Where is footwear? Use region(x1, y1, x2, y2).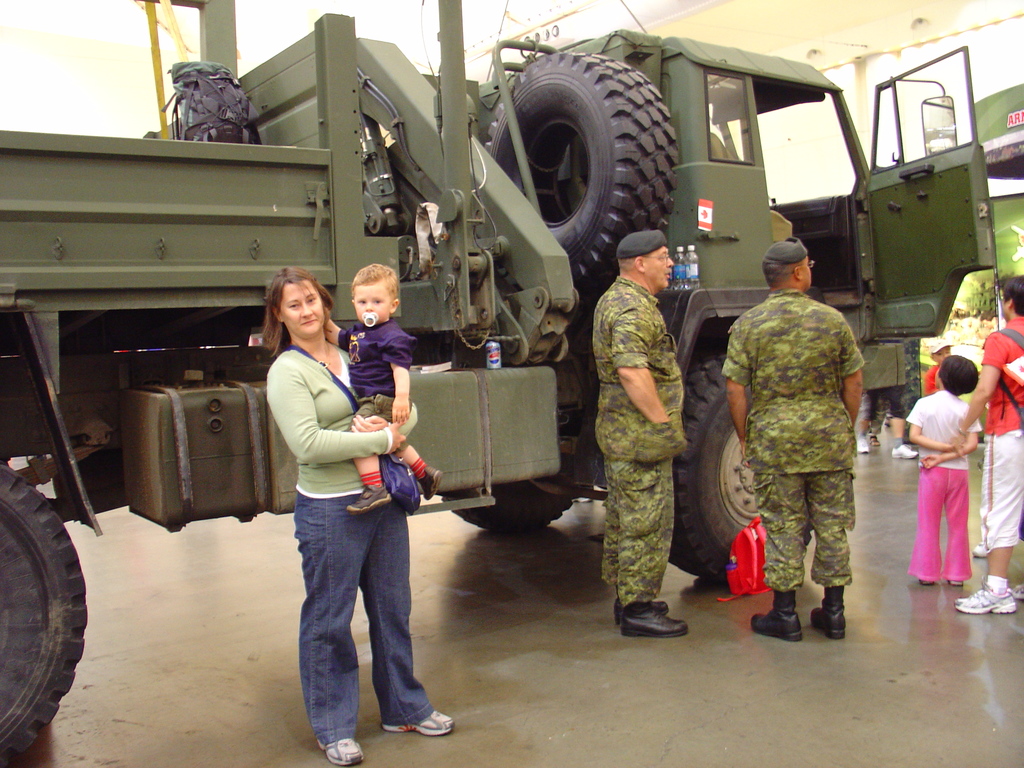
region(969, 540, 988, 558).
